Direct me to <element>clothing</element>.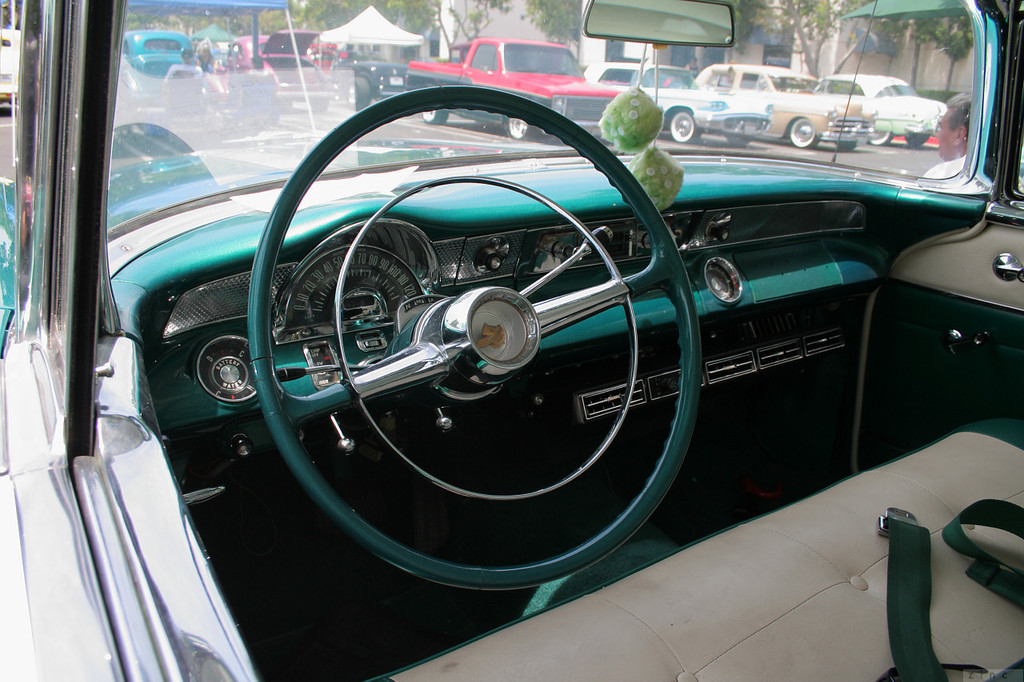
Direction: [x1=690, y1=63, x2=699, y2=77].
